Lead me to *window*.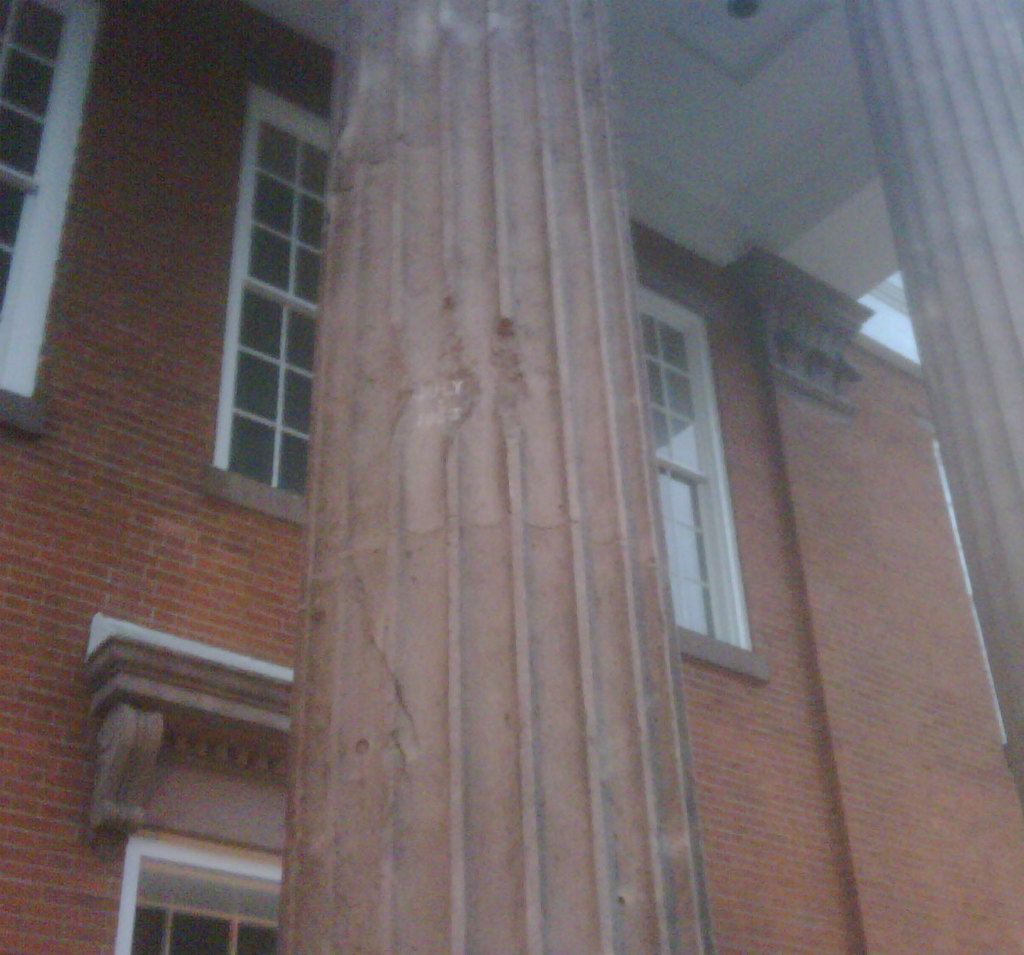
Lead to 198 68 328 535.
